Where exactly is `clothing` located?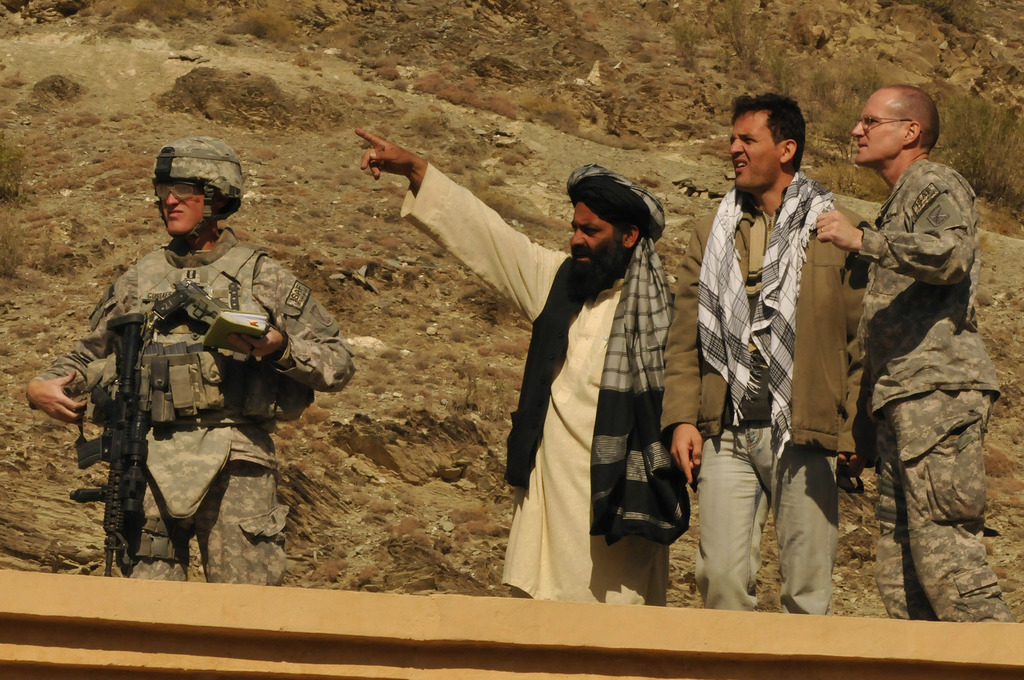
Its bounding box is region(851, 150, 1022, 619).
